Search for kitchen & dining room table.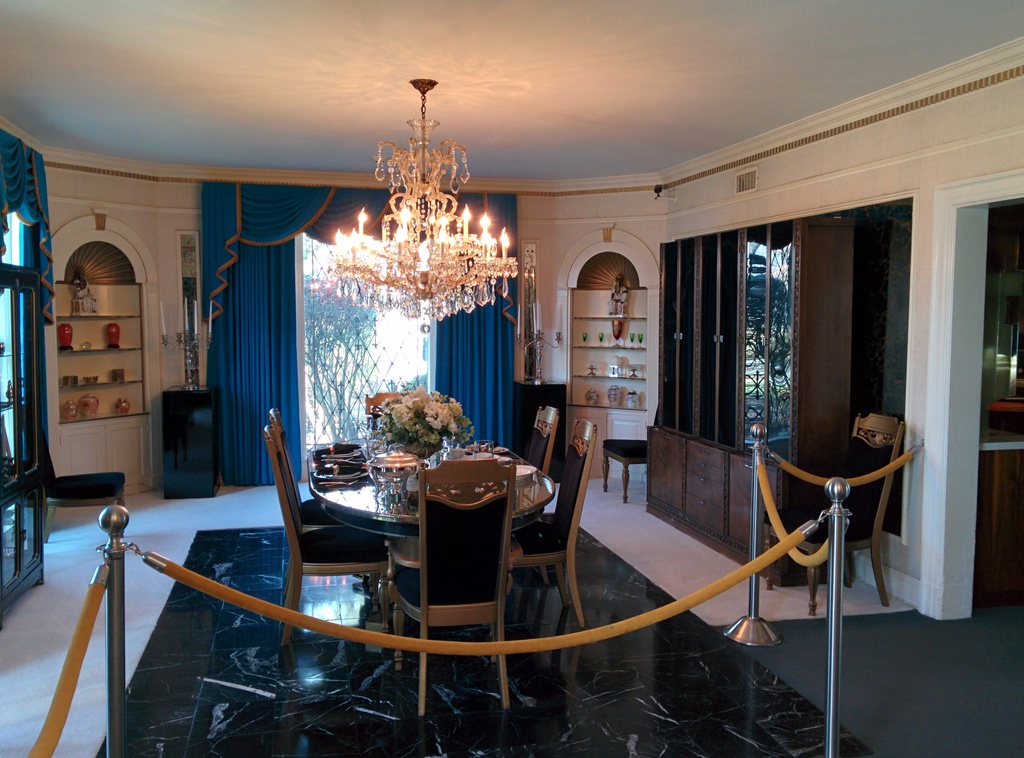
Found at (left=225, top=399, right=628, bottom=722).
